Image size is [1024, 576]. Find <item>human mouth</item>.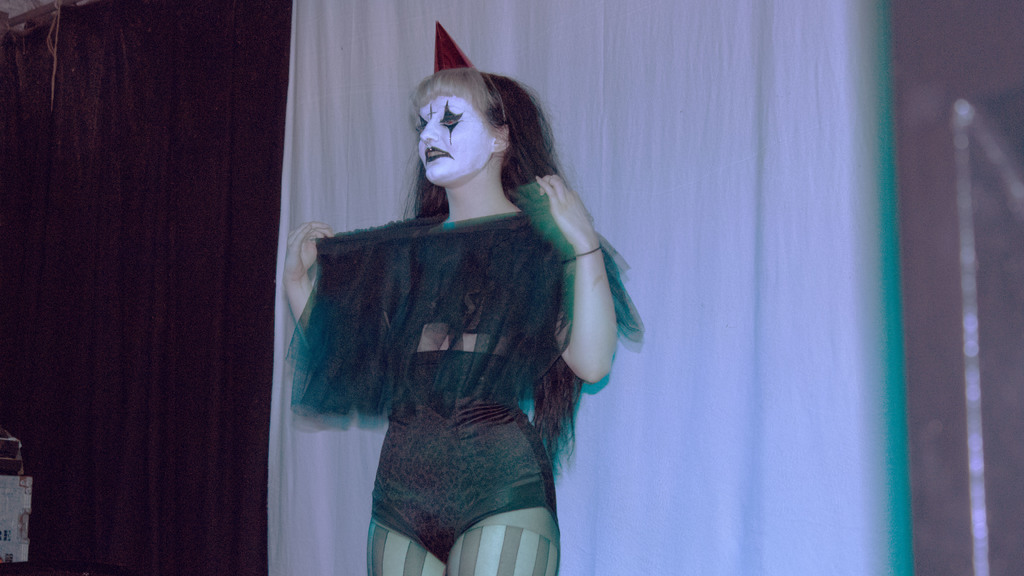
[x1=426, y1=148, x2=448, y2=160].
